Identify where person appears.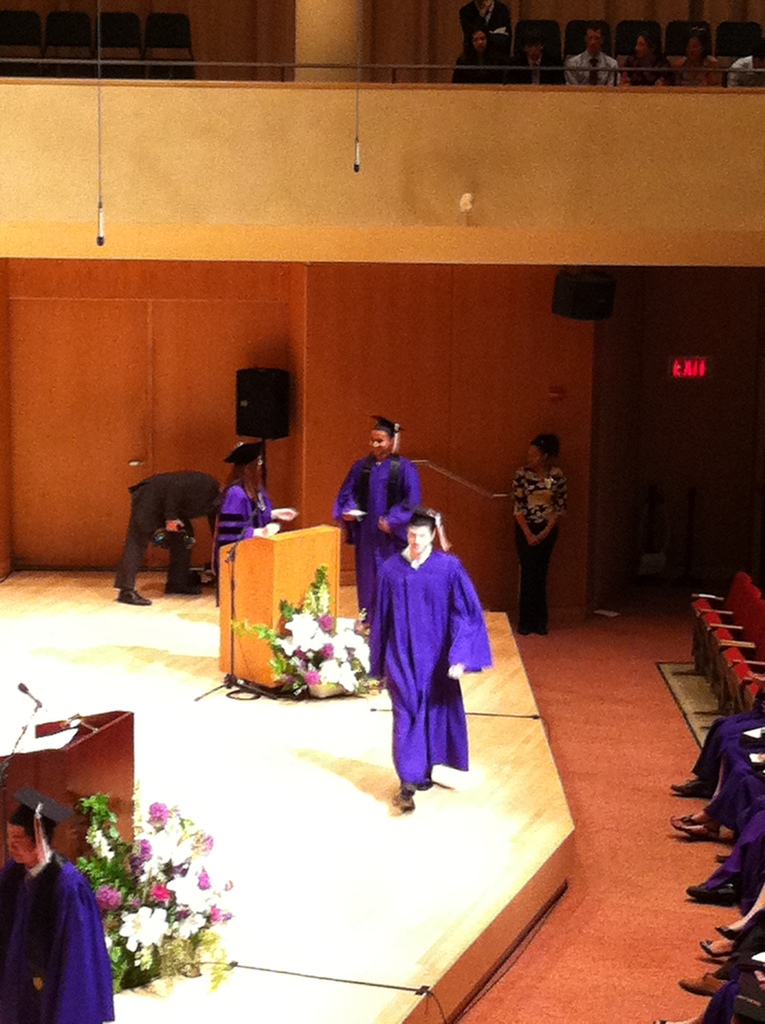
Appears at box(113, 468, 227, 603).
